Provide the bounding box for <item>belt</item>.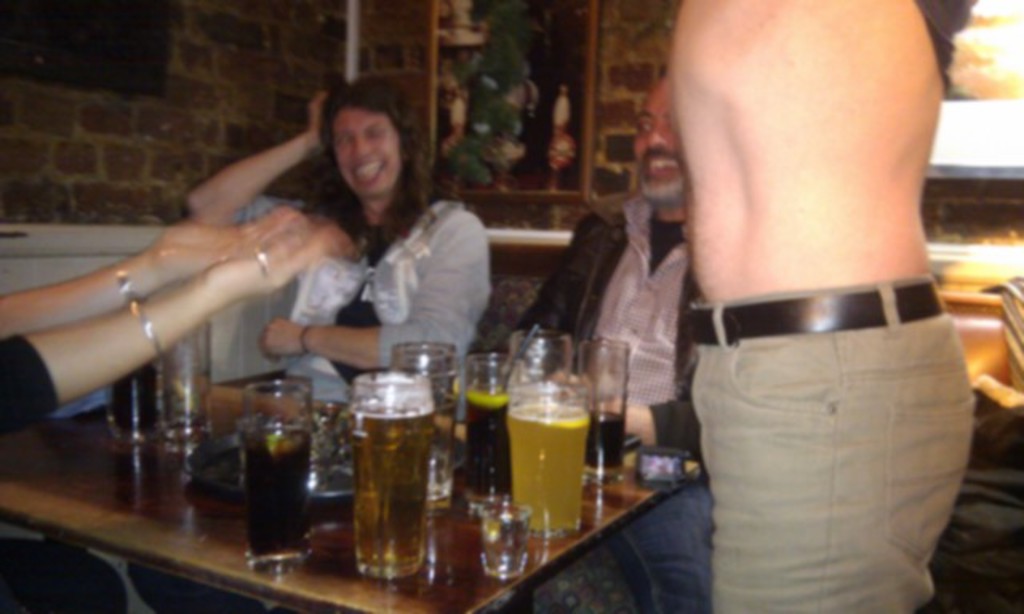
bbox=[683, 280, 946, 347].
